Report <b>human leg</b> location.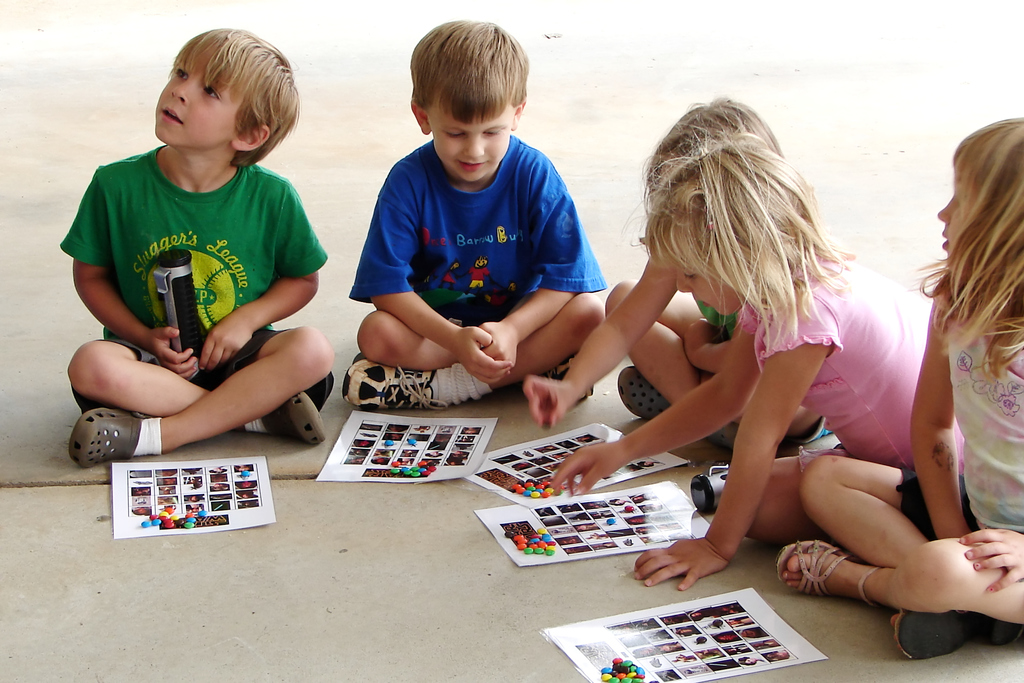
Report: BBox(748, 444, 910, 547).
